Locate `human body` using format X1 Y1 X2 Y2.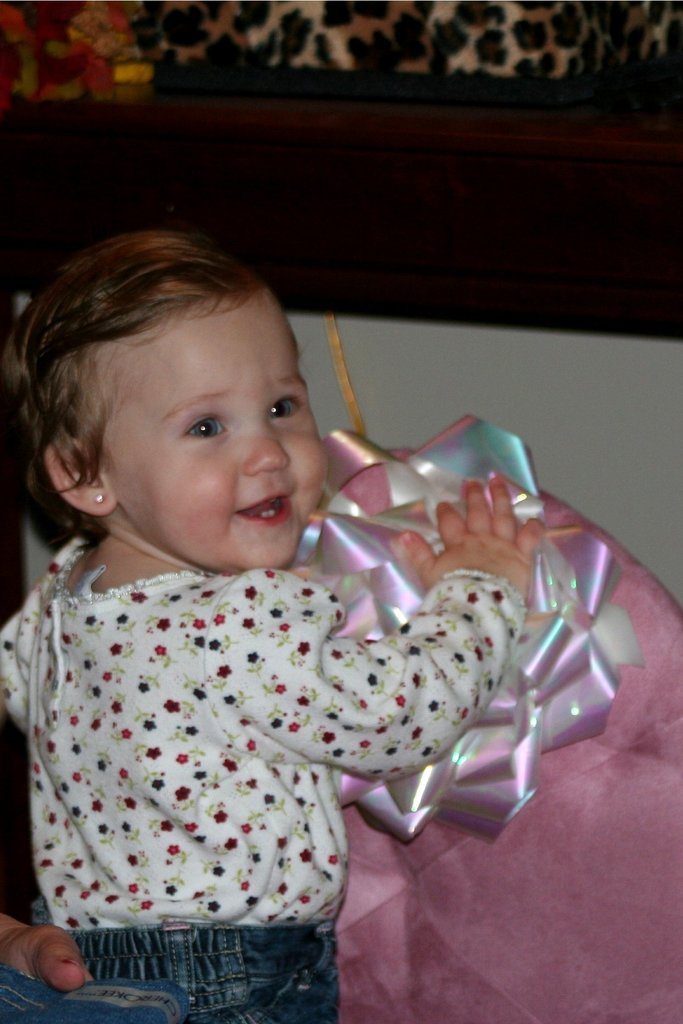
17 306 575 1014.
